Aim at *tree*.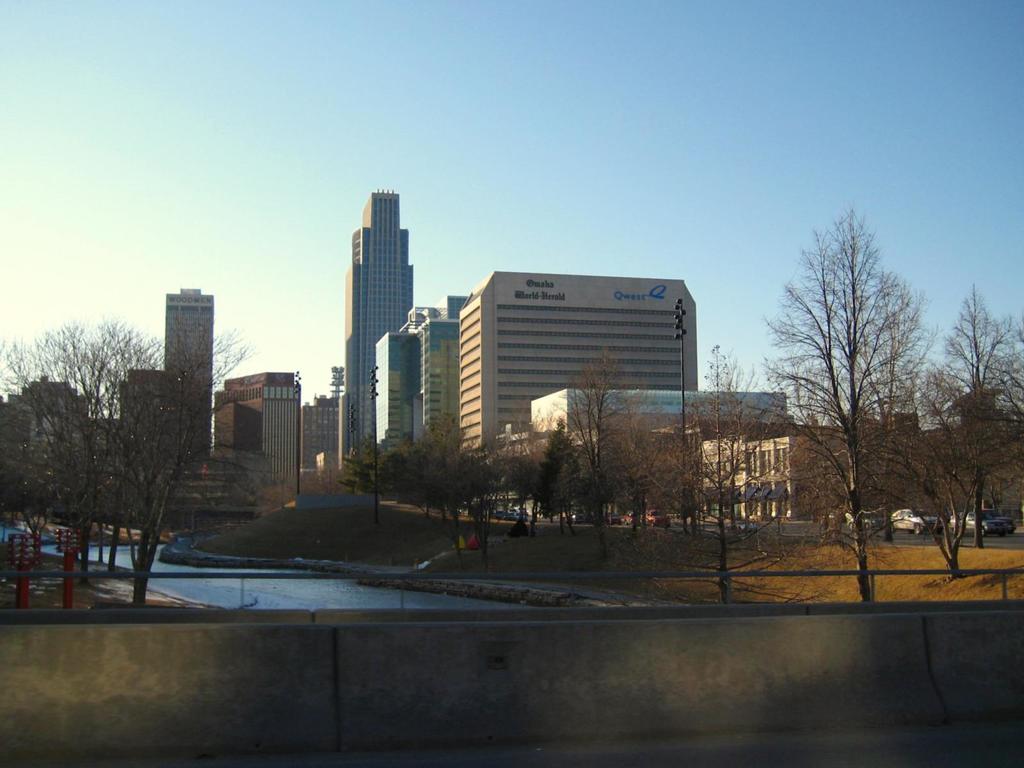
Aimed at 598:378:673:543.
